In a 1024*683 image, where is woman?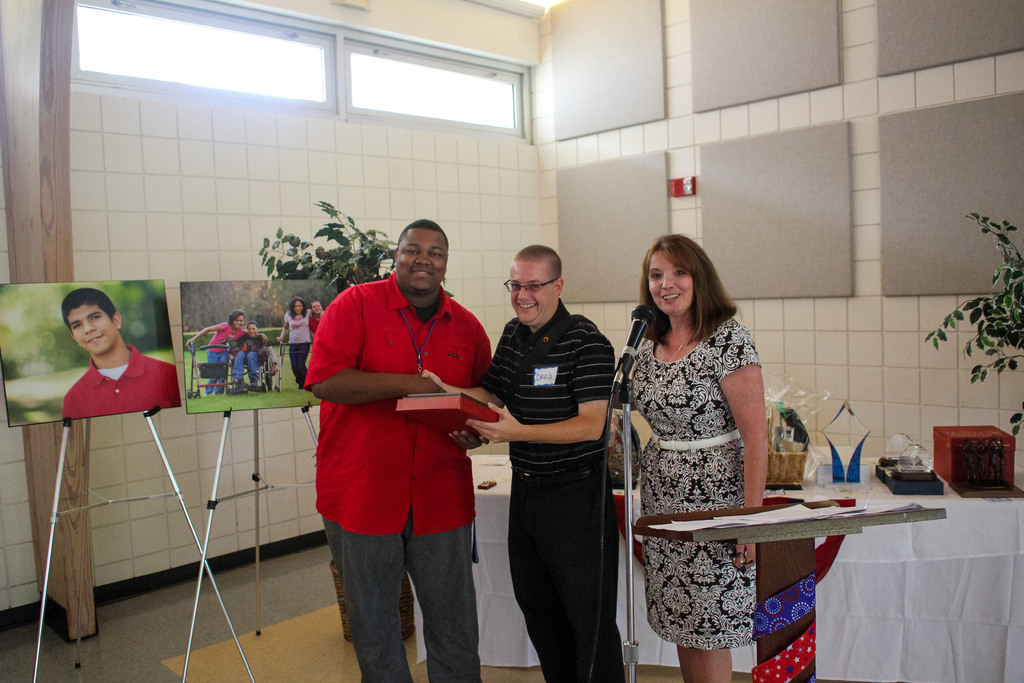
[left=231, top=322, right=271, bottom=386].
